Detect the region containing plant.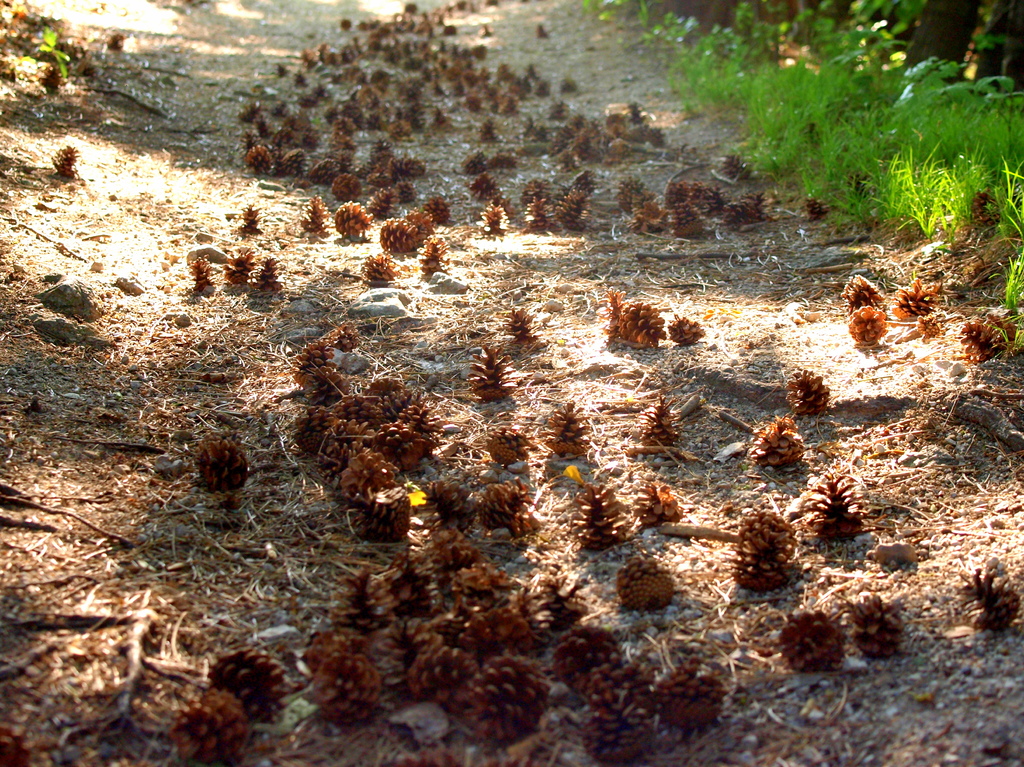
<region>807, 473, 865, 544</region>.
